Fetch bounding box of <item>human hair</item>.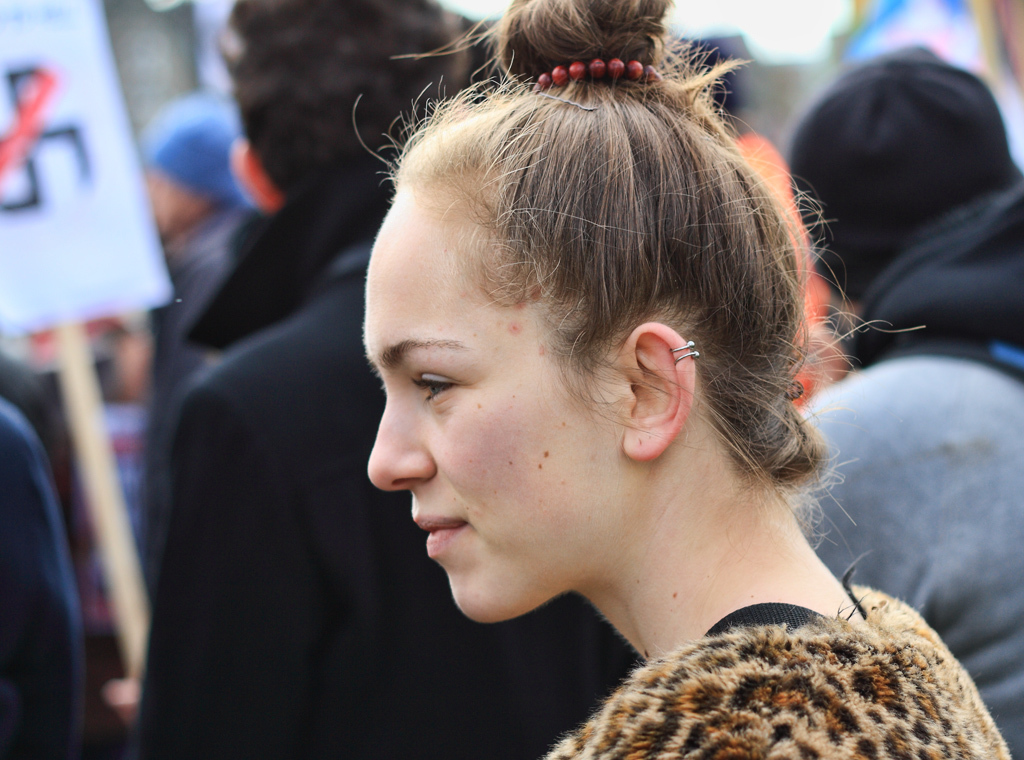
Bbox: <region>346, 0, 923, 554</region>.
